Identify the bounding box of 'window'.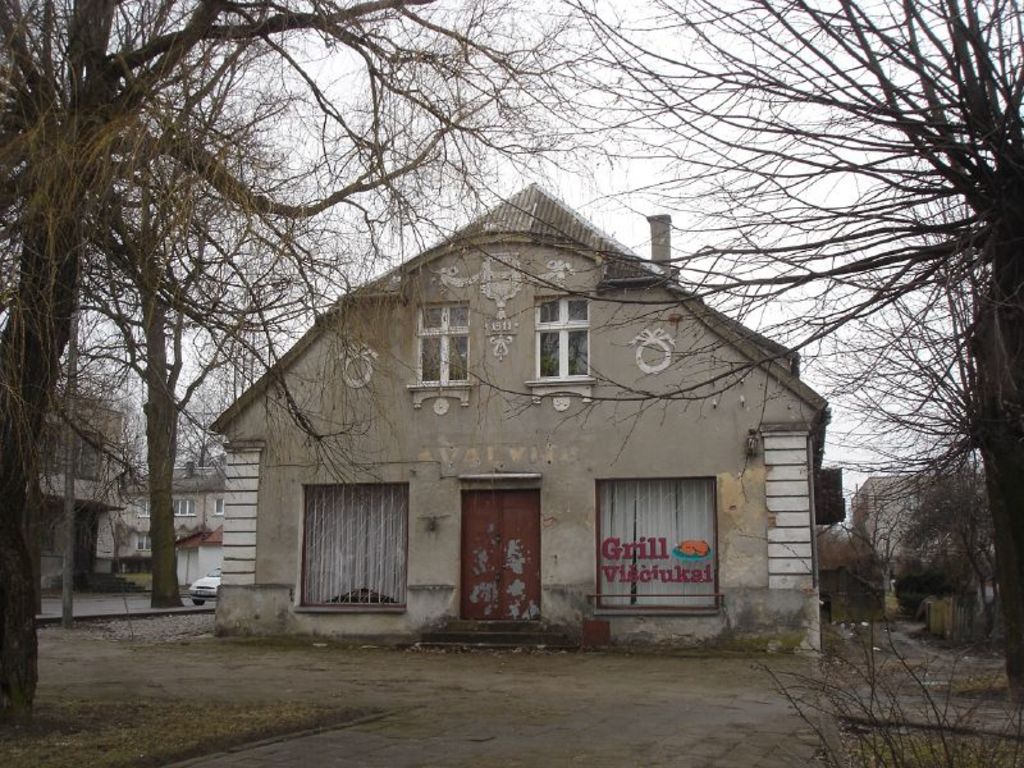
bbox=[131, 531, 150, 548].
